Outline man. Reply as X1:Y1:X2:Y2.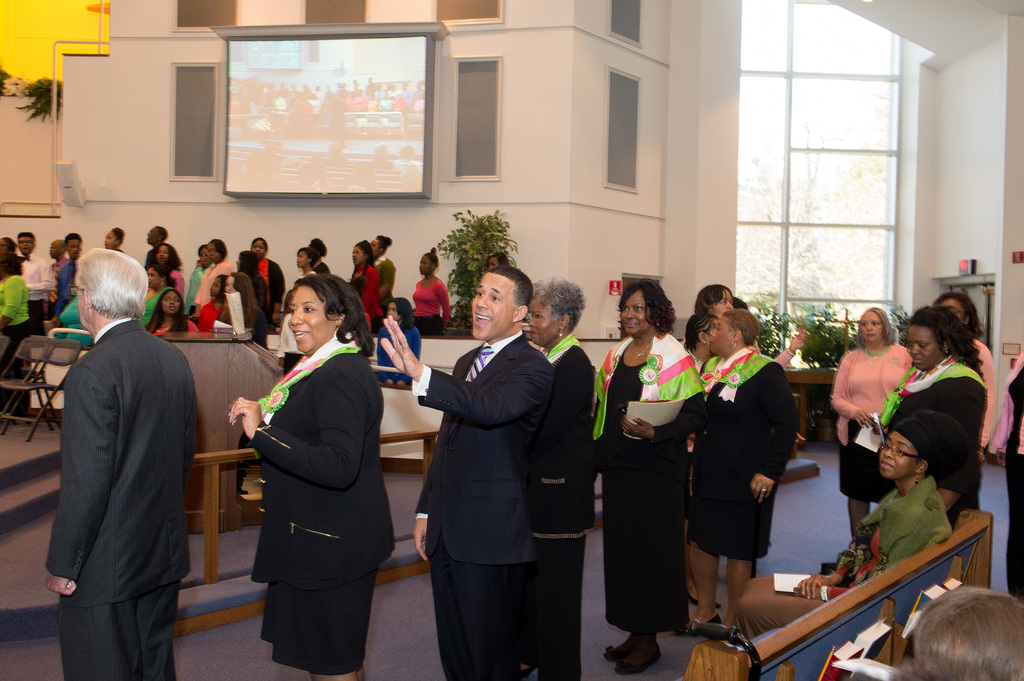
58:234:83:314.
